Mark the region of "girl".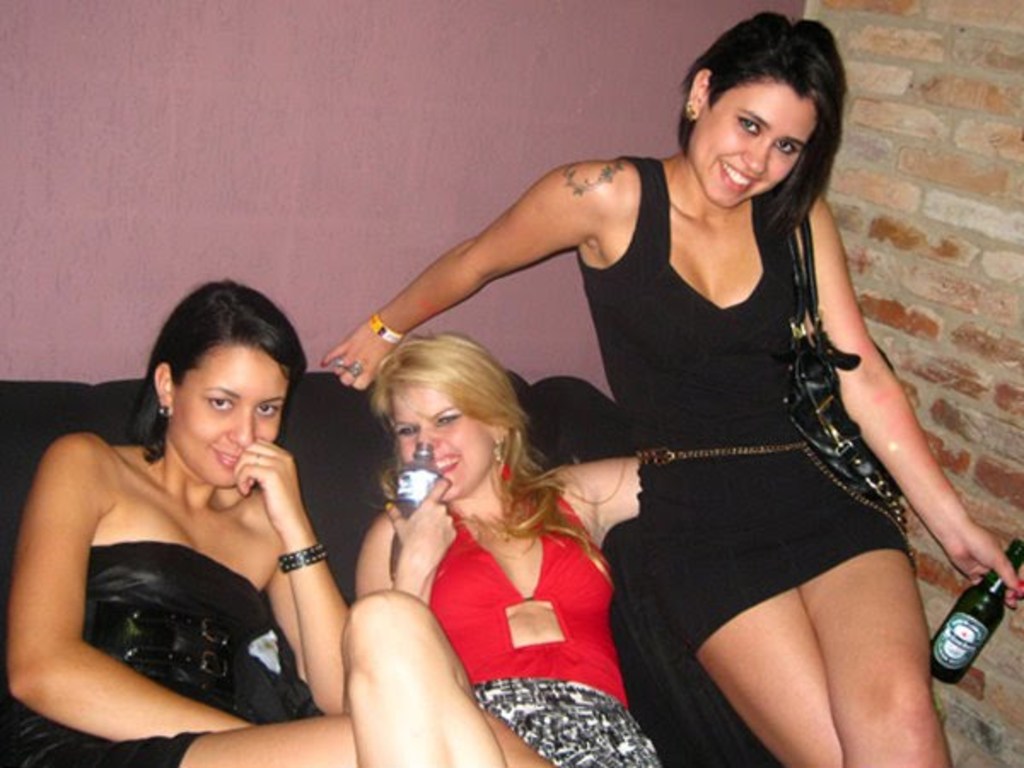
Region: (0, 282, 551, 766).
